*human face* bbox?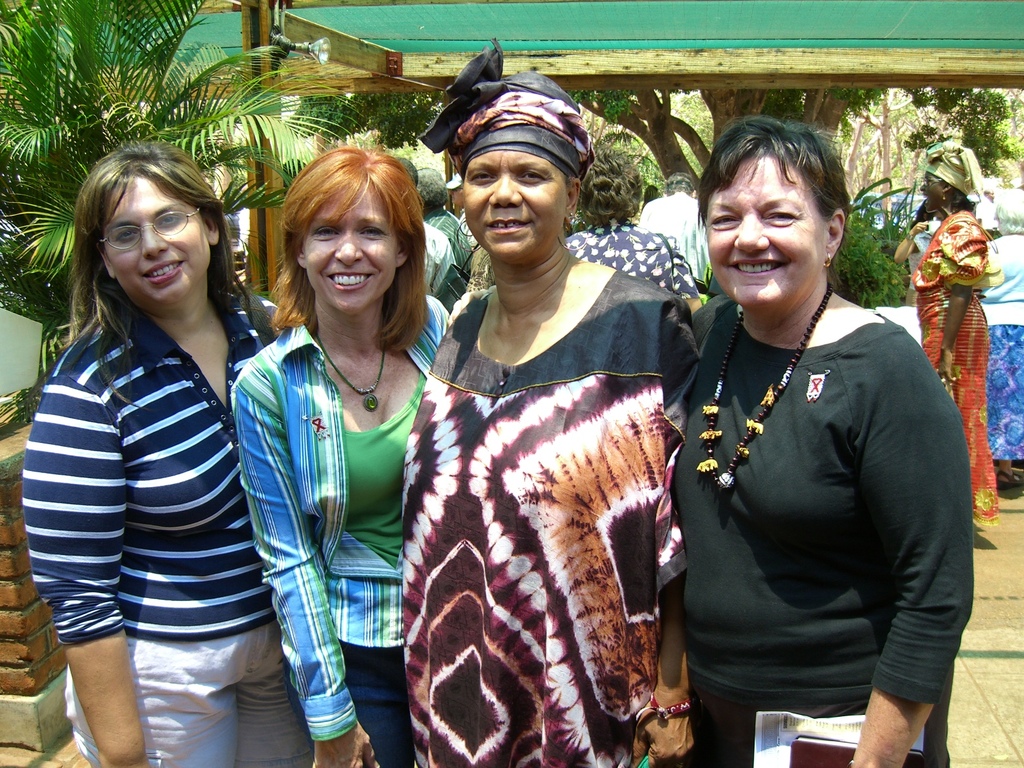
x1=705, y1=148, x2=828, y2=302
